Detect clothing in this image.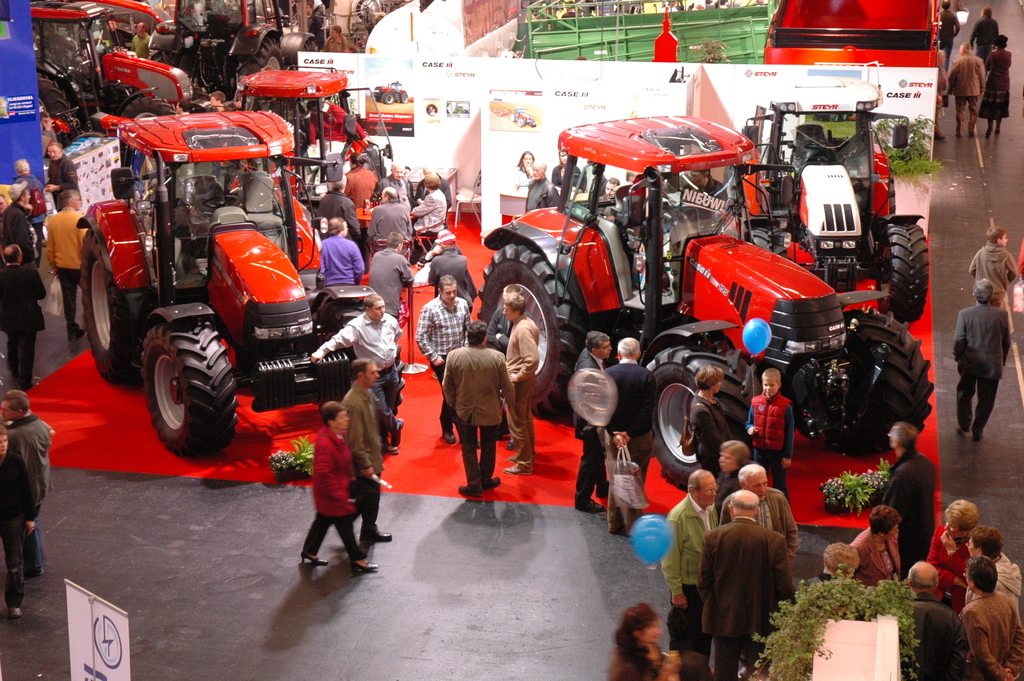
Detection: <bbox>934, 9, 960, 104</bbox>.
